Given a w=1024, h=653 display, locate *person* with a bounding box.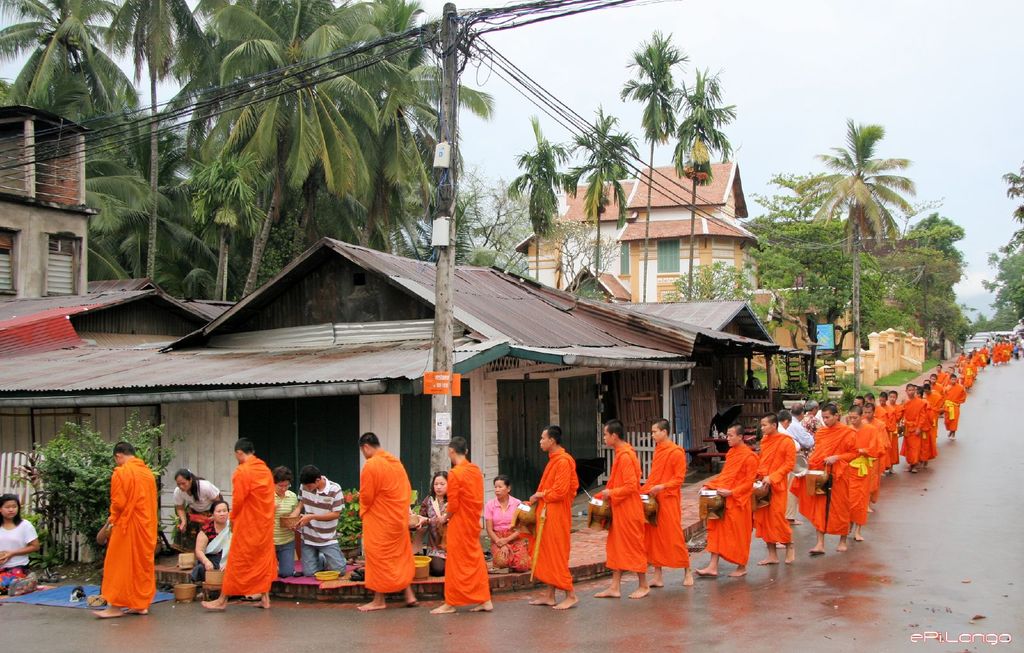
Located: (left=0, top=492, right=43, bottom=594).
